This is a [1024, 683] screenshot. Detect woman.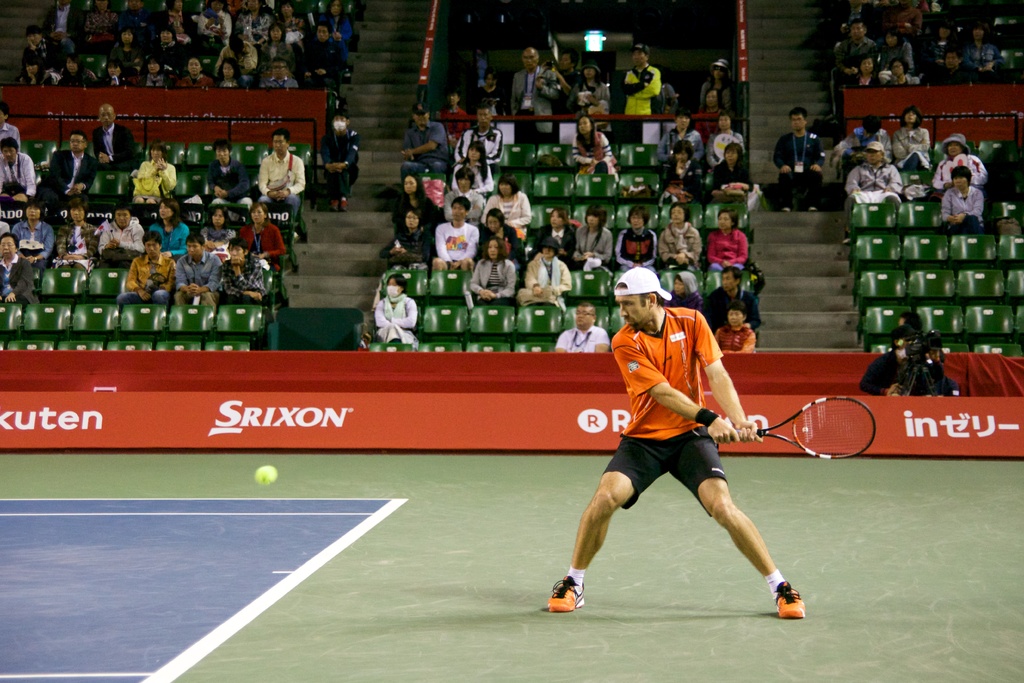
region(470, 69, 508, 115).
